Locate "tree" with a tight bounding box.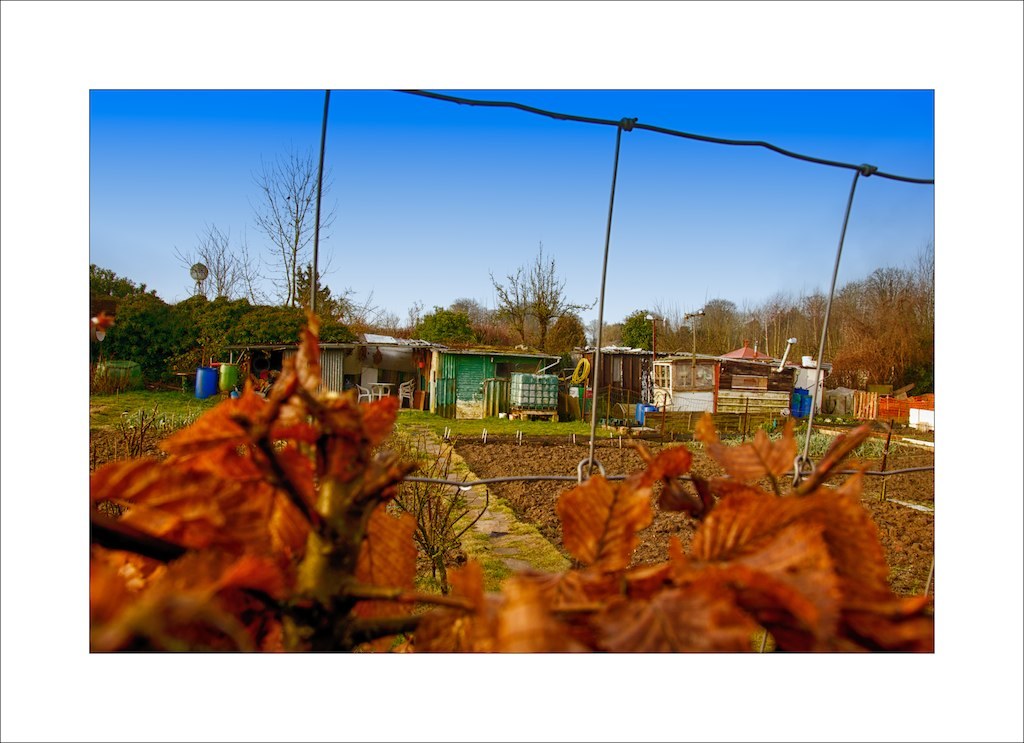
box(243, 151, 335, 309).
